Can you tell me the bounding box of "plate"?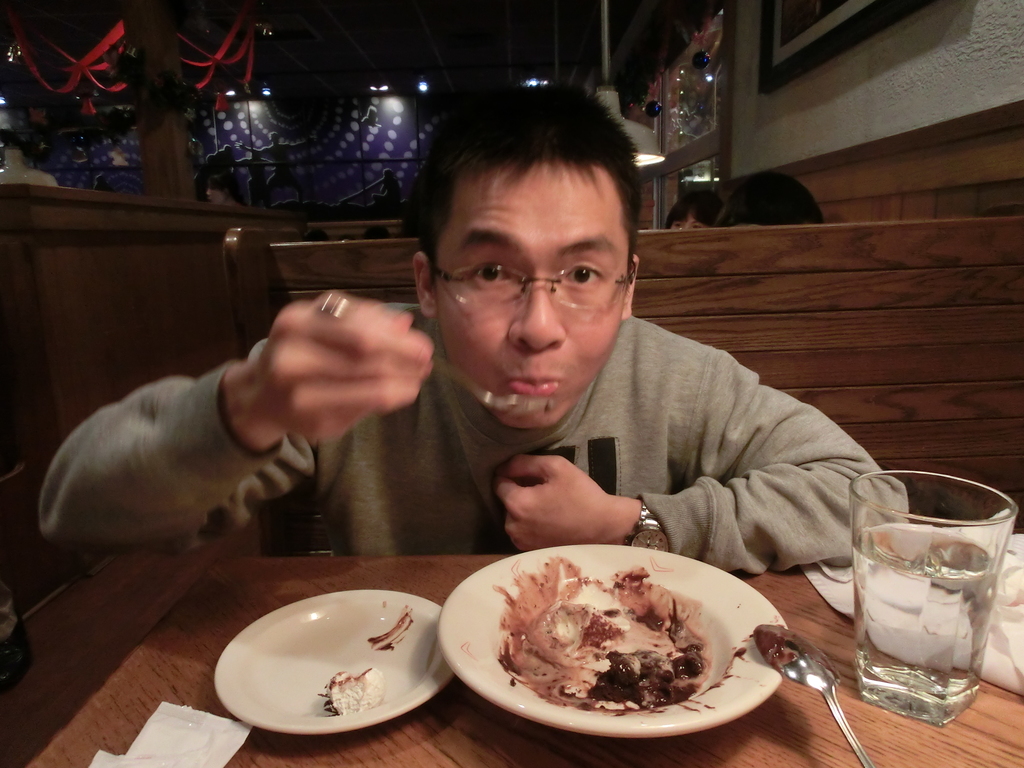
l=437, t=544, r=787, b=735.
